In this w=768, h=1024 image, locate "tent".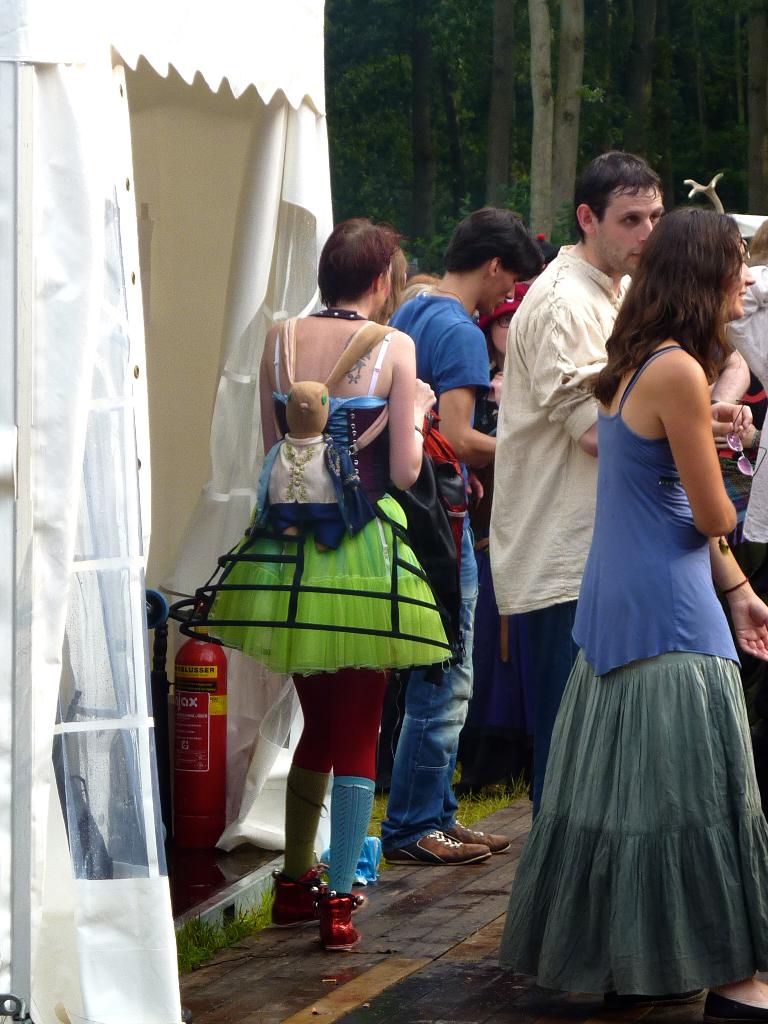
Bounding box: <box>0,1,335,1023</box>.
